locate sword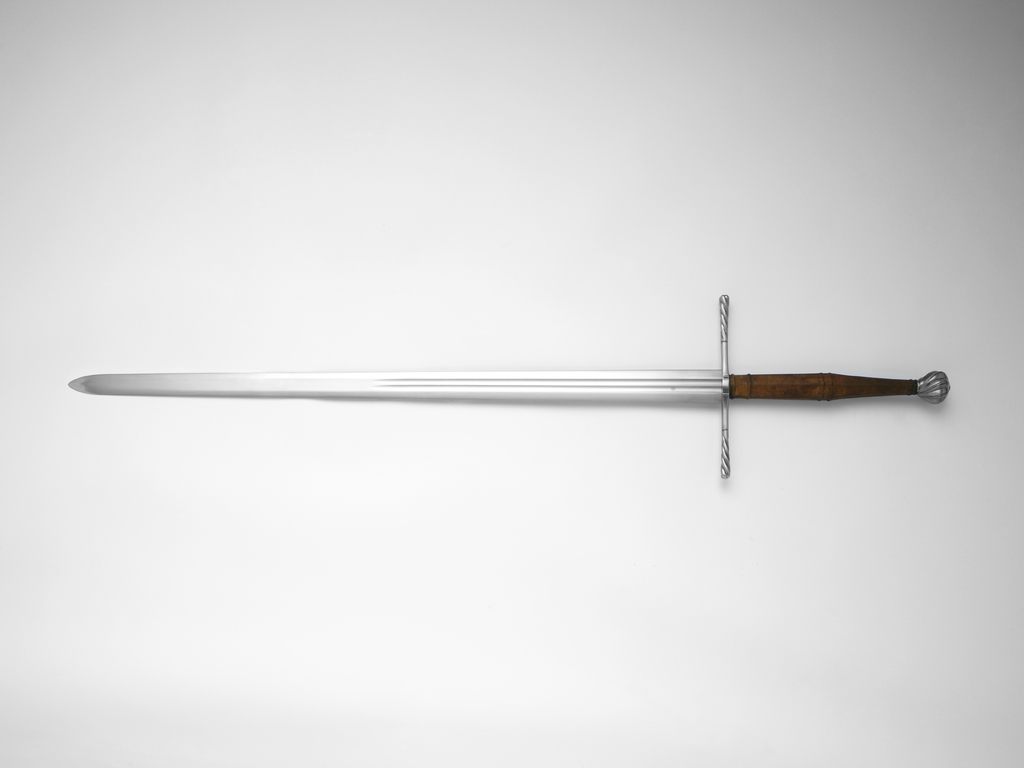
(66, 295, 949, 476)
